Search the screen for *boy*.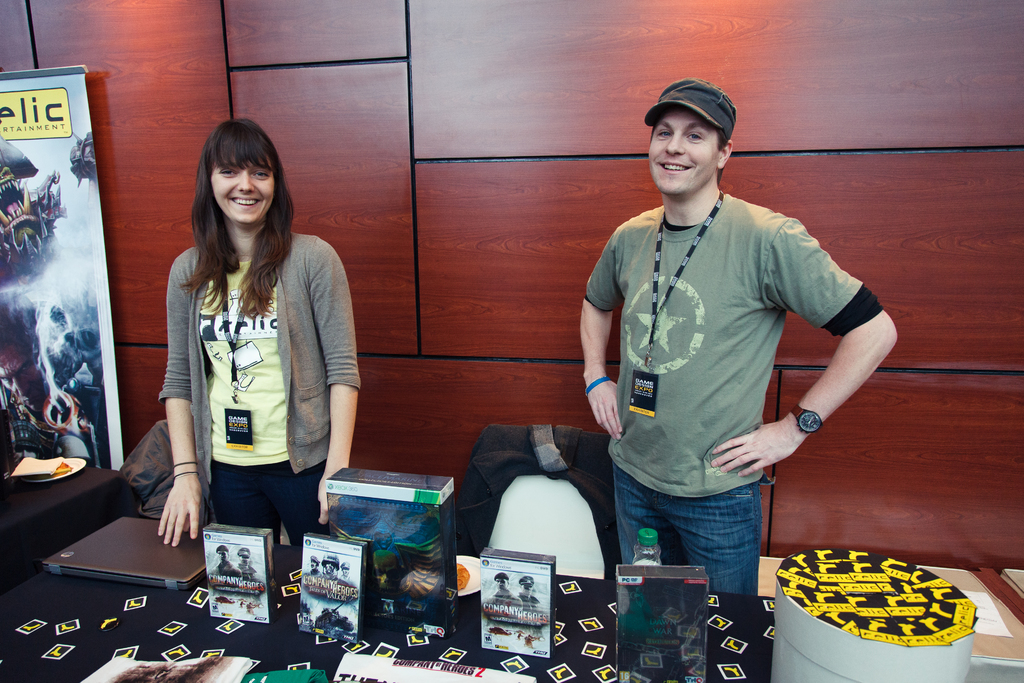
Found at bbox=[581, 75, 899, 592].
